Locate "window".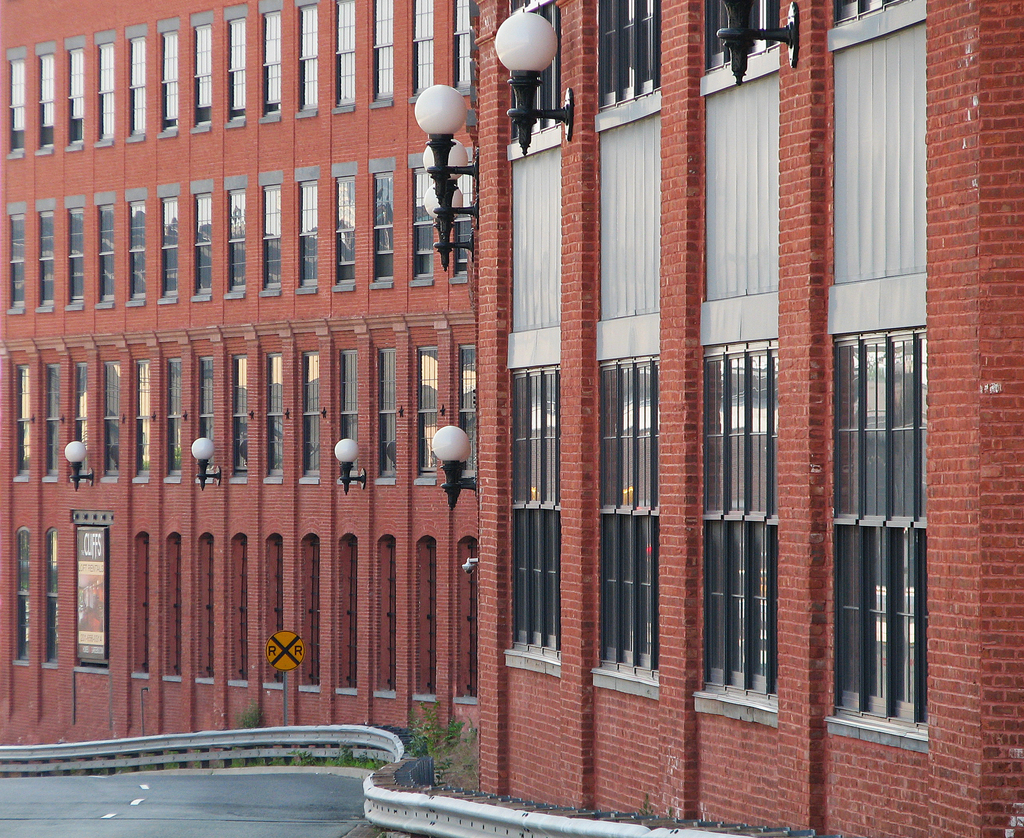
Bounding box: pyautogui.locateOnScreen(260, 174, 280, 296).
